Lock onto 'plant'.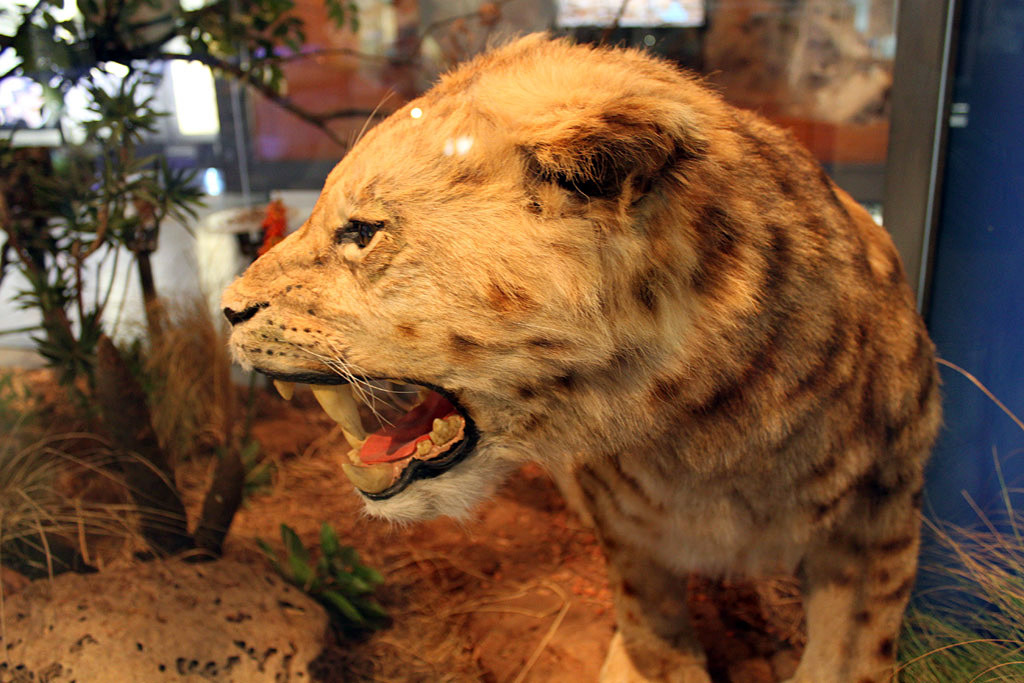
Locked: x1=6 y1=156 x2=214 y2=575.
